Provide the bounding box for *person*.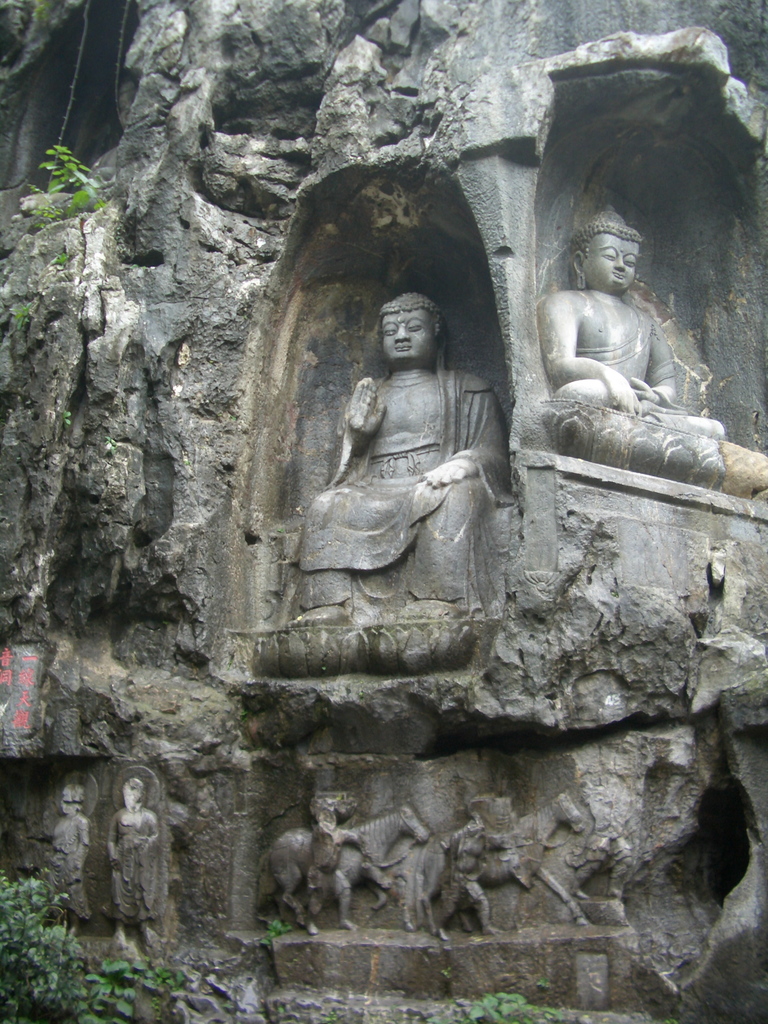
x1=47 y1=780 x2=93 y2=920.
